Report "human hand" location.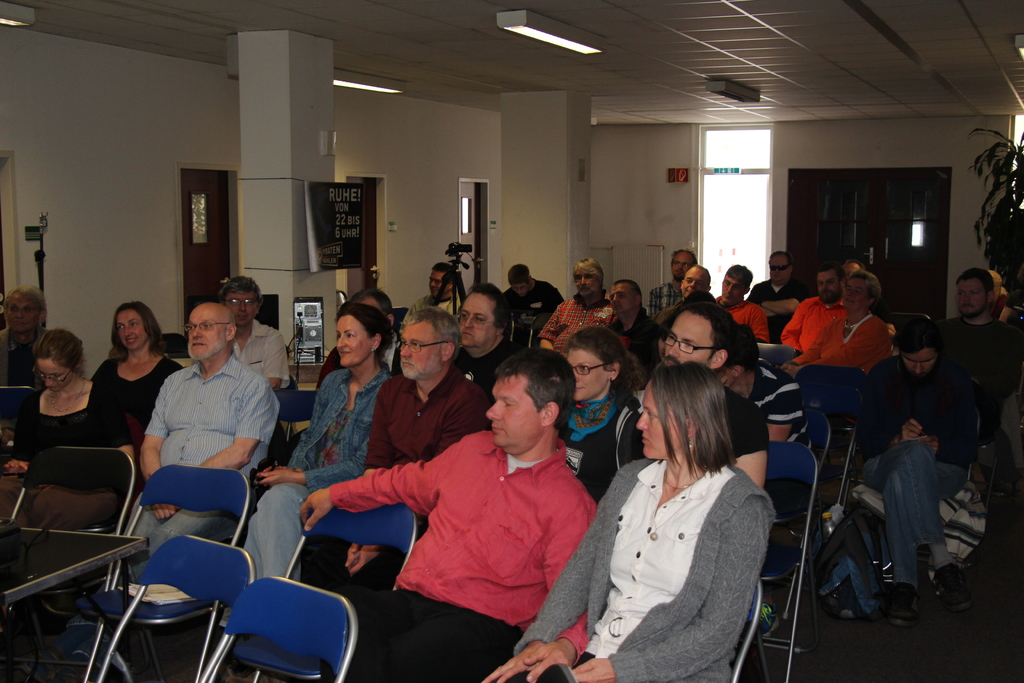
Report: bbox(254, 469, 303, 488).
